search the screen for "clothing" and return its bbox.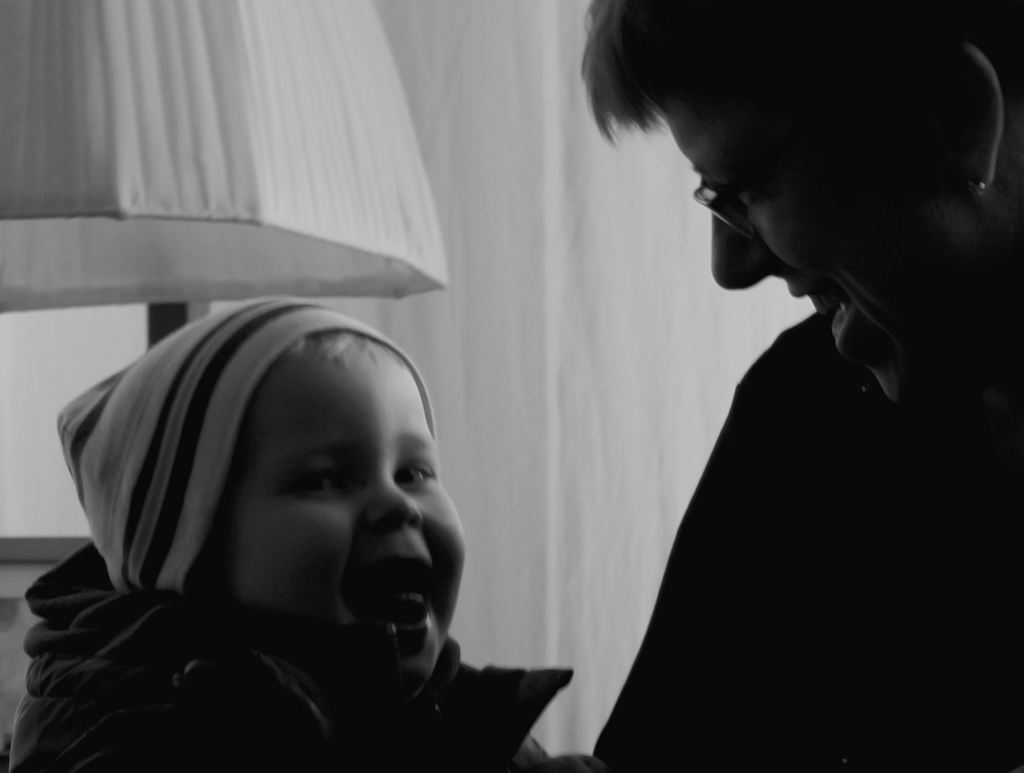
Found: 7/541/587/772.
